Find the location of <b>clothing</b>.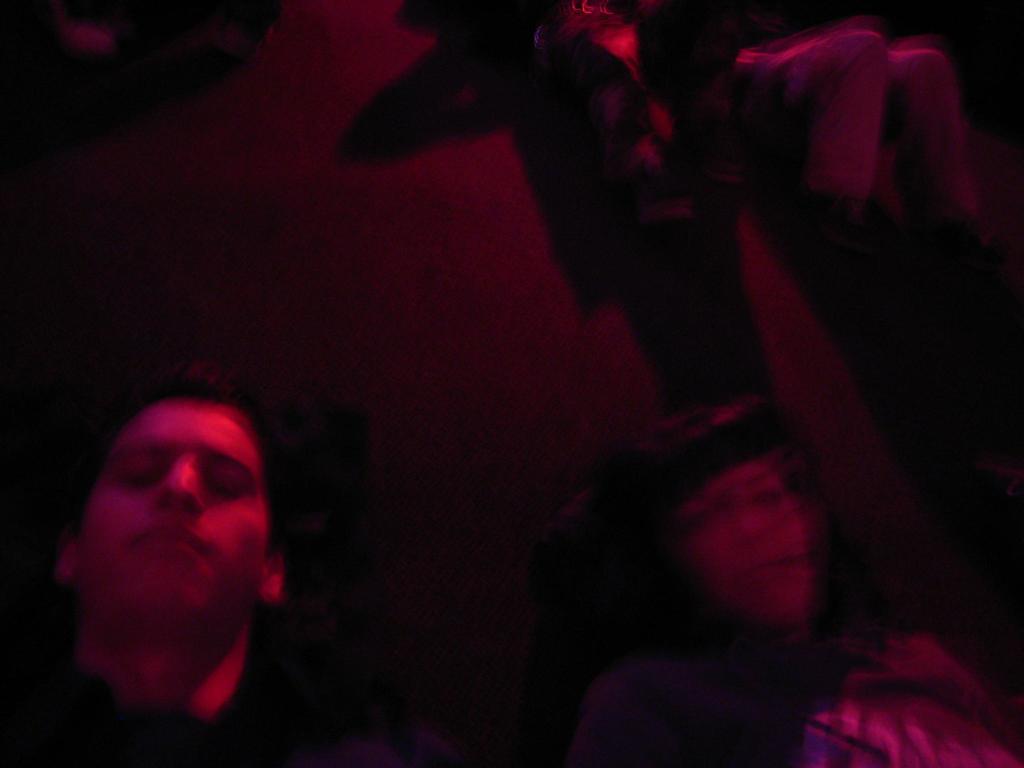
Location: box=[7, 627, 336, 767].
